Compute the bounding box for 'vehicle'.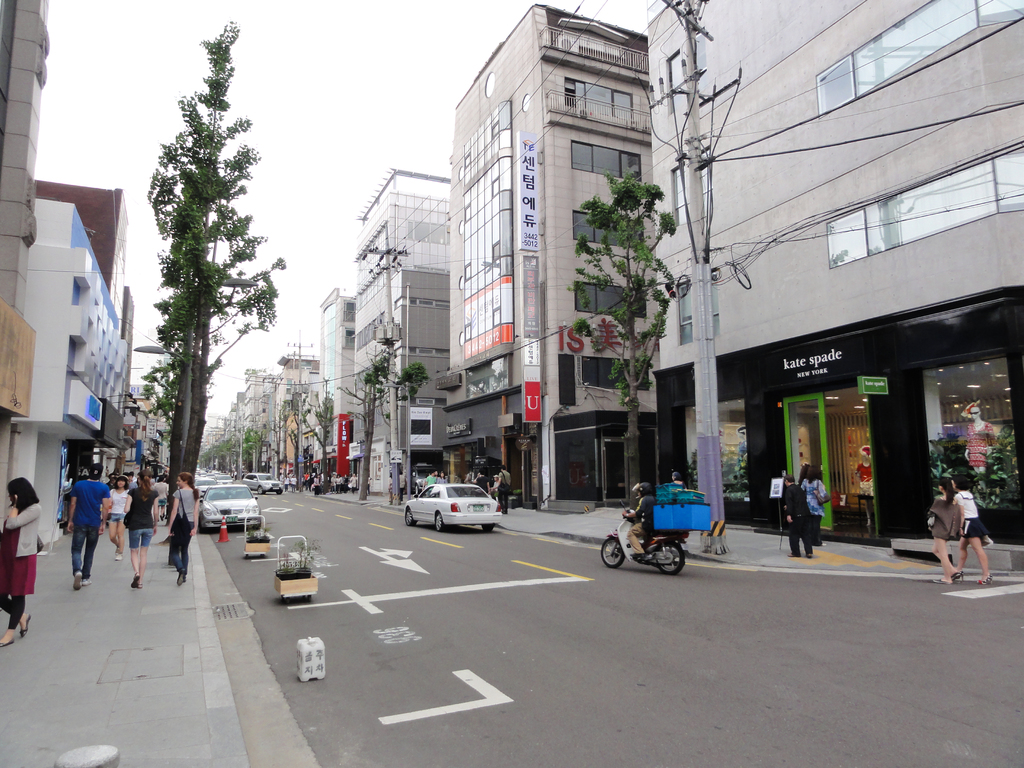
<region>413, 480, 508, 539</region>.
